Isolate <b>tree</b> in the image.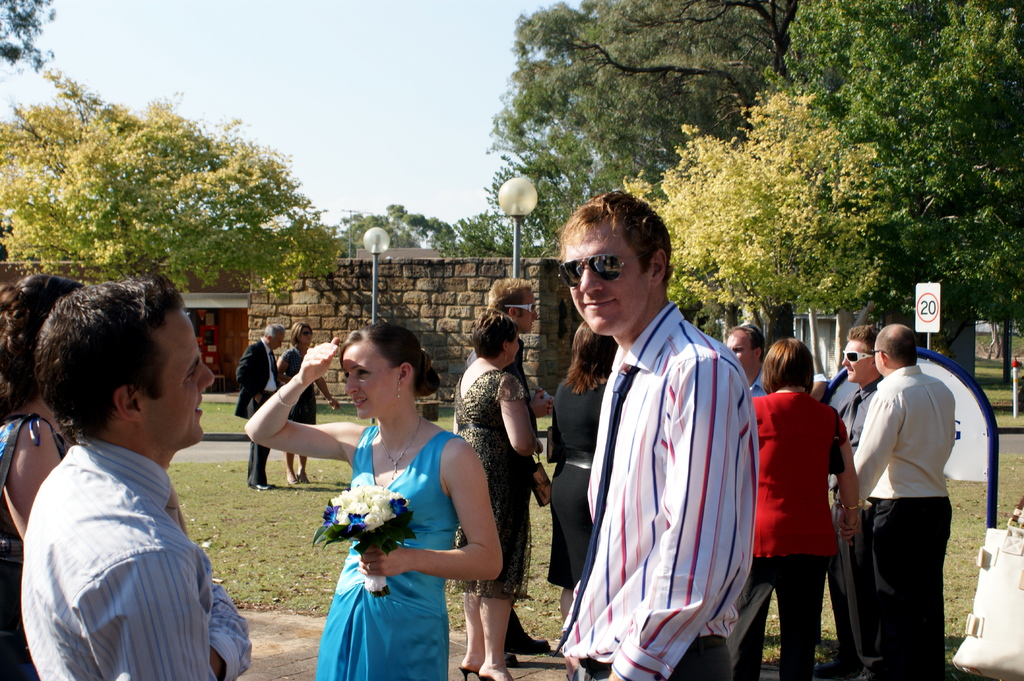
Isolated region: [612, 88, 890, 339].
